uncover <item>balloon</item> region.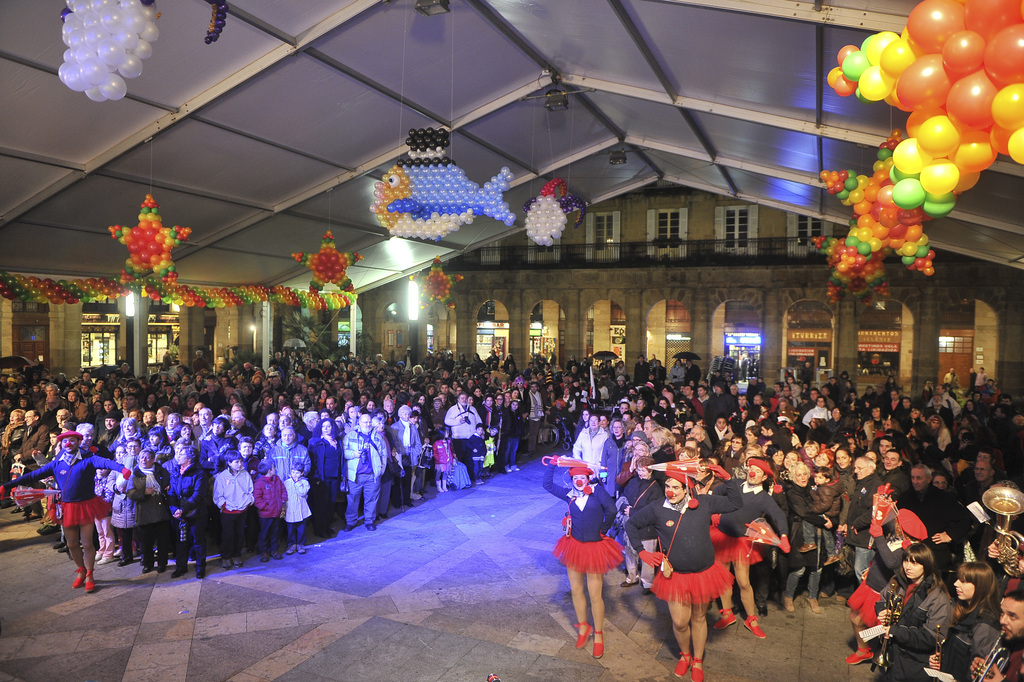
Uncovered: {"x1": 898, "y1": 54, "x2": 953, "y2": 108}.
